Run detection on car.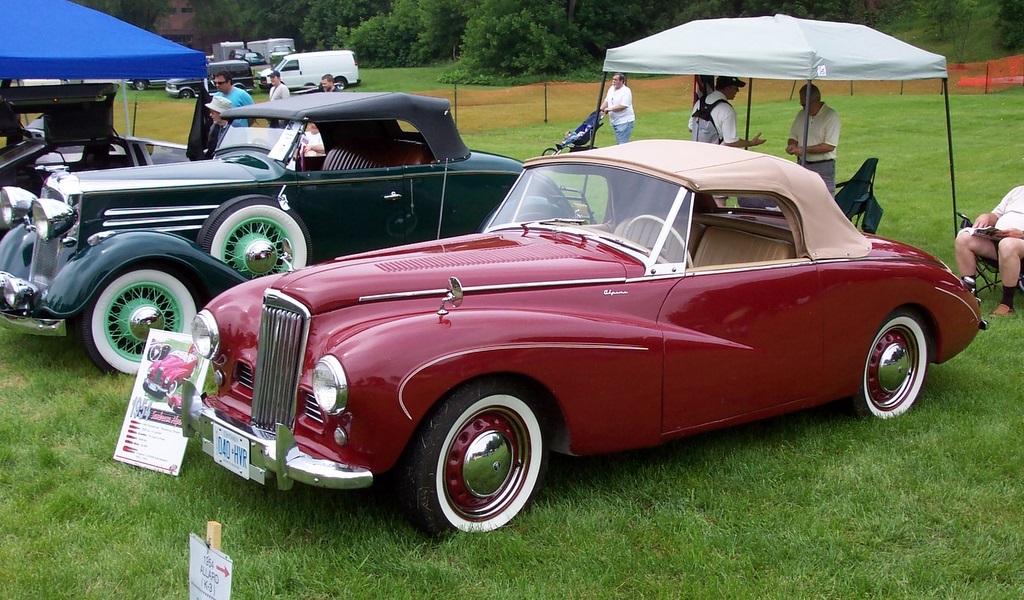
Result: <region>1, 91, 579, 384</region>.
